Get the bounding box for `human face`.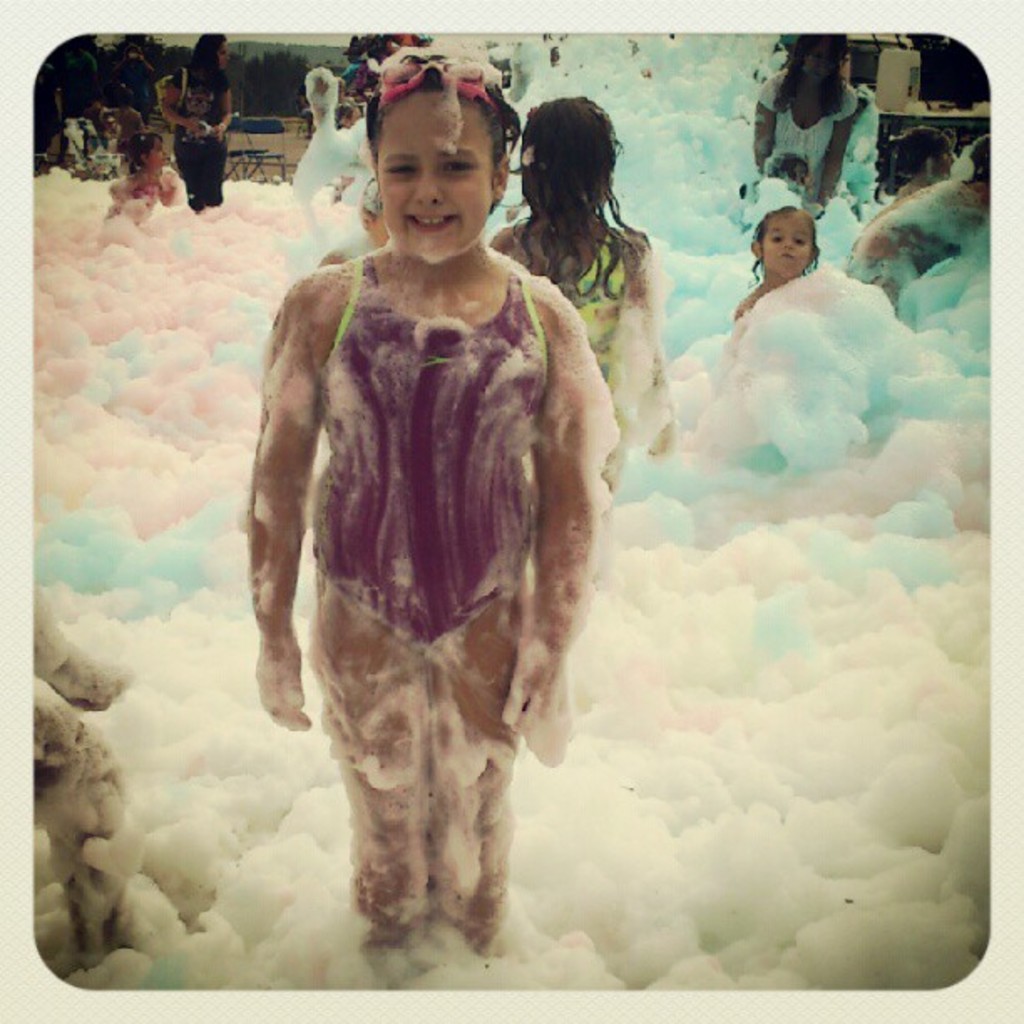
(x1=810, y1=37, x2=835, y2=85).
